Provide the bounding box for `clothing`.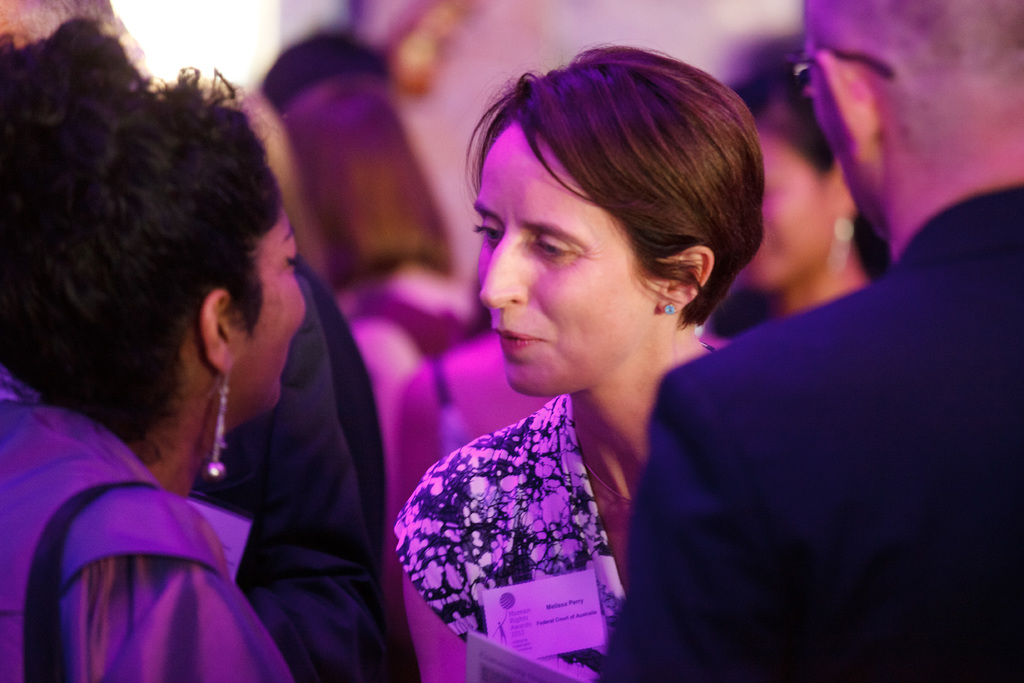
detection(0, 373, 295, 682).
